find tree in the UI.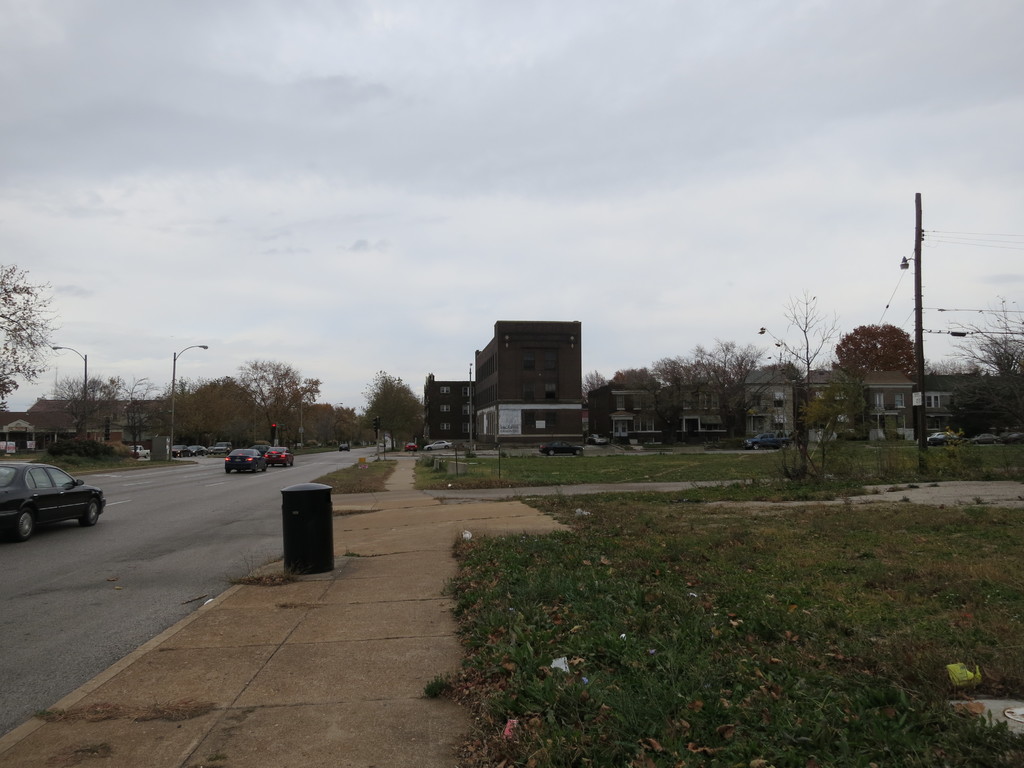
UI element at <bbox>756, 284, 837, 426</bbox>.
